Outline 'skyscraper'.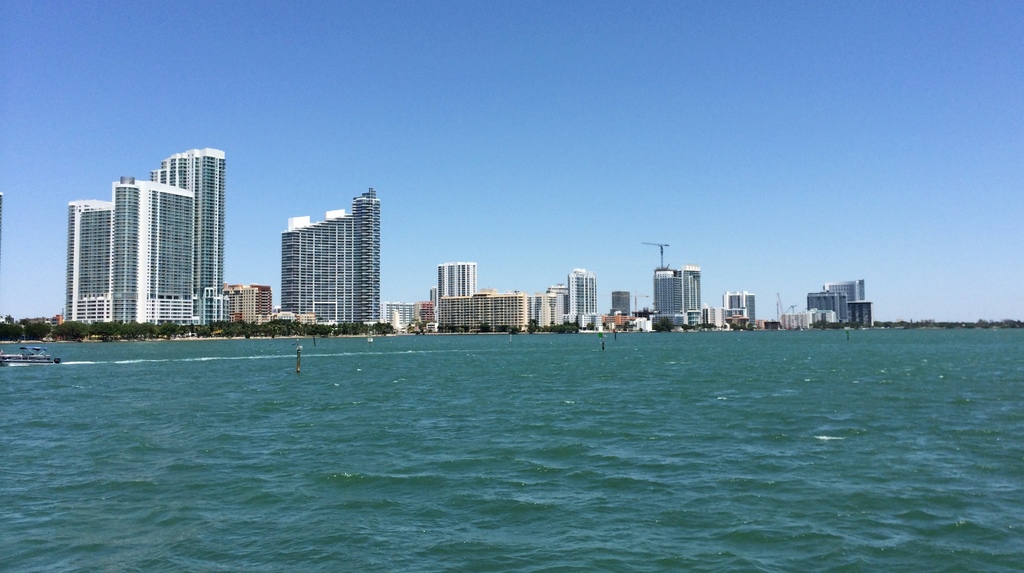
Outline: x1=718, y1=289, x2=763, y2=326.
